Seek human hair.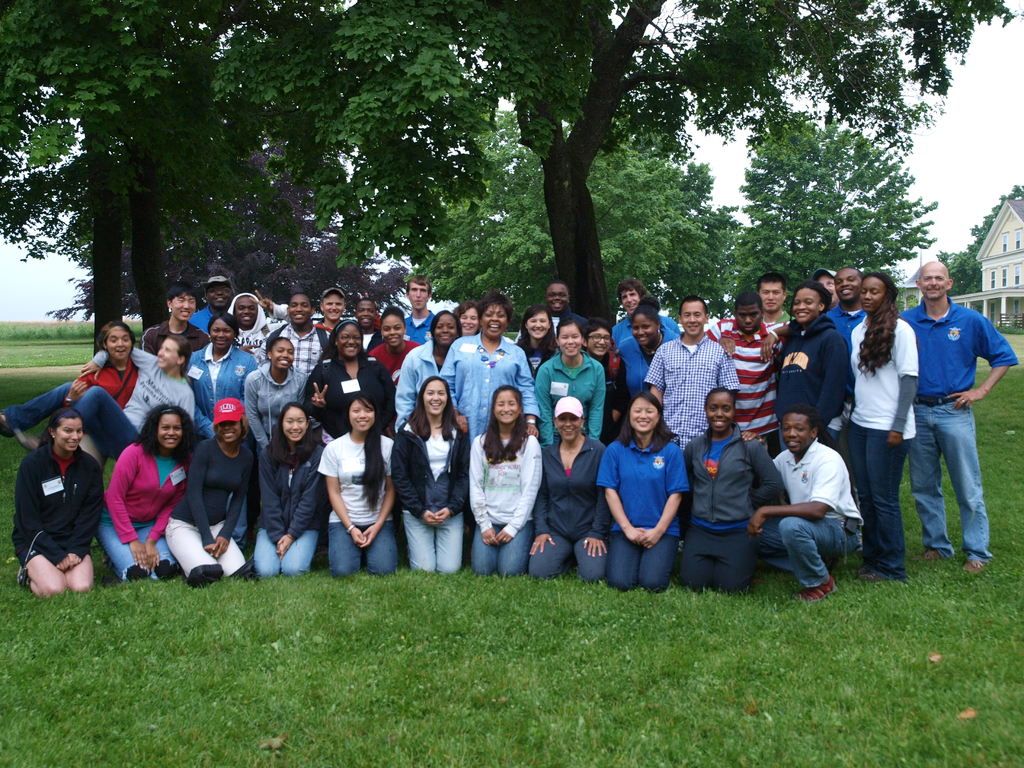
bbox=(428, 310, 461, 340).
